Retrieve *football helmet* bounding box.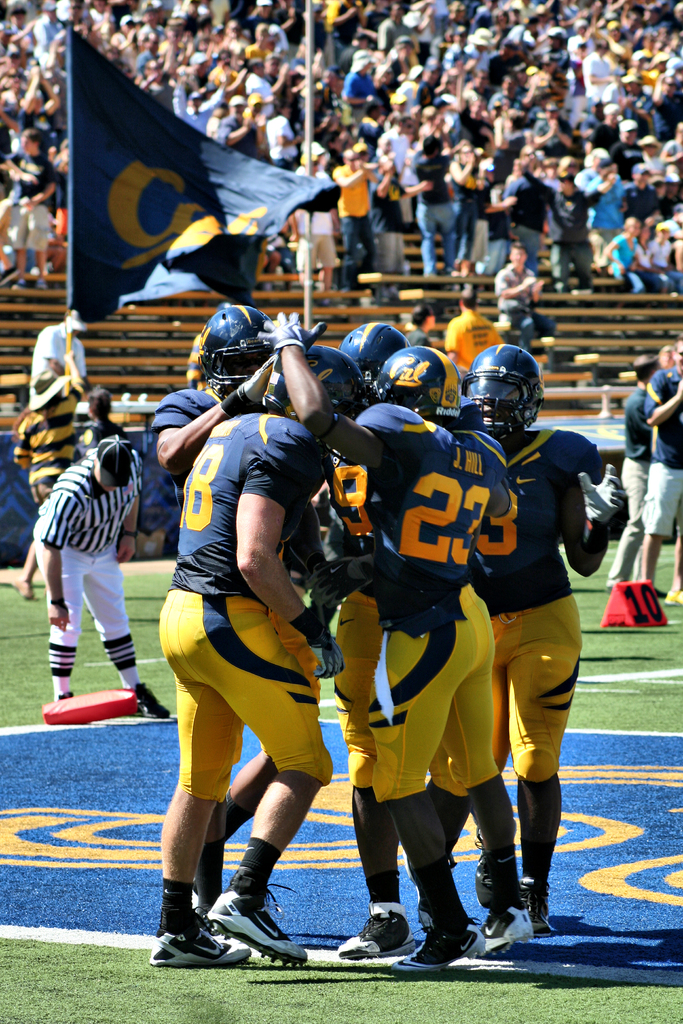
Bounding box: <box>268,344,368,415</box>.
